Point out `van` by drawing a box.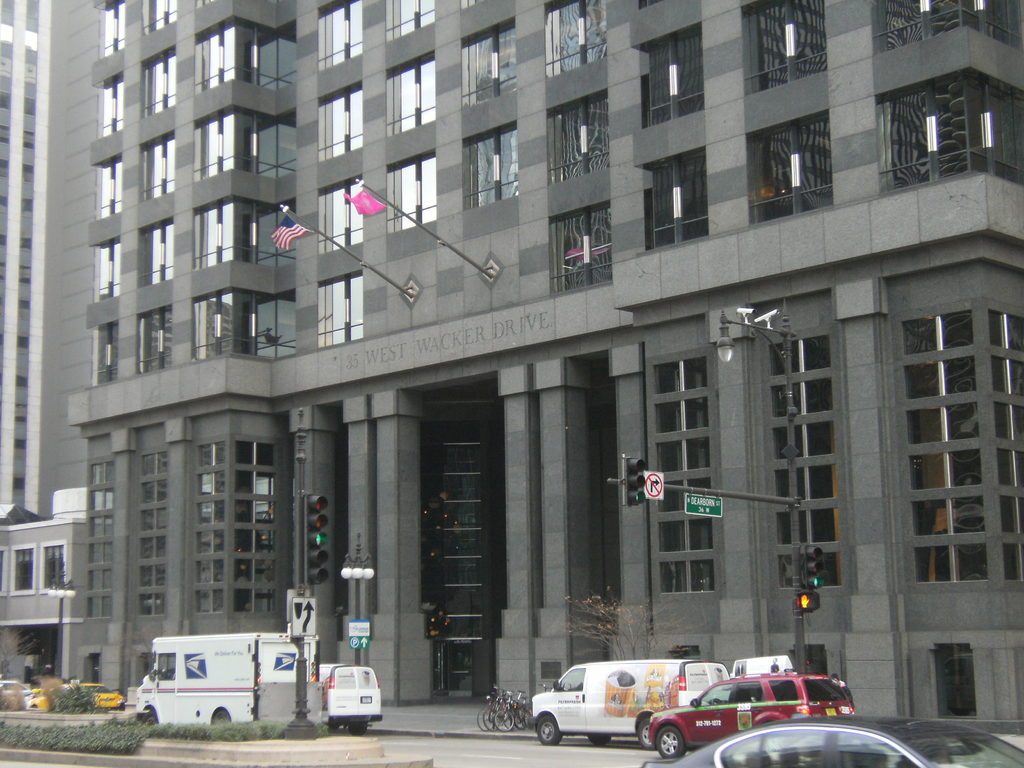
box=[530, 659, 731, 753].
